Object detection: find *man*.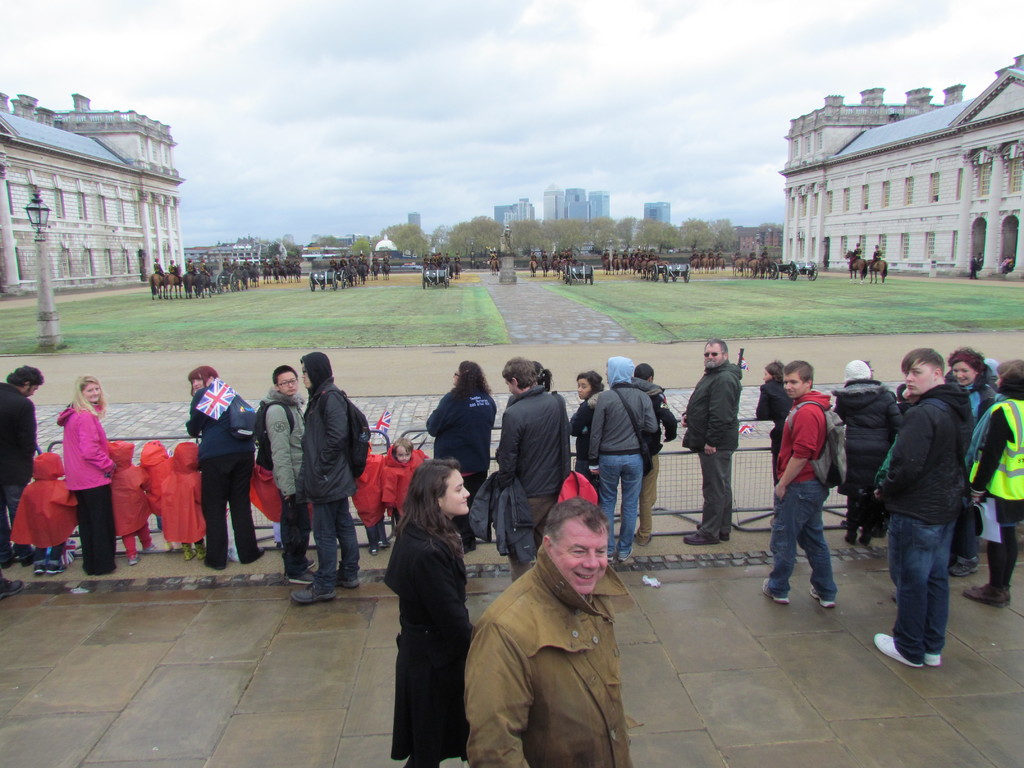
{"x1": 195, "y1": 259, "x2": 210, "y2": 279}.
